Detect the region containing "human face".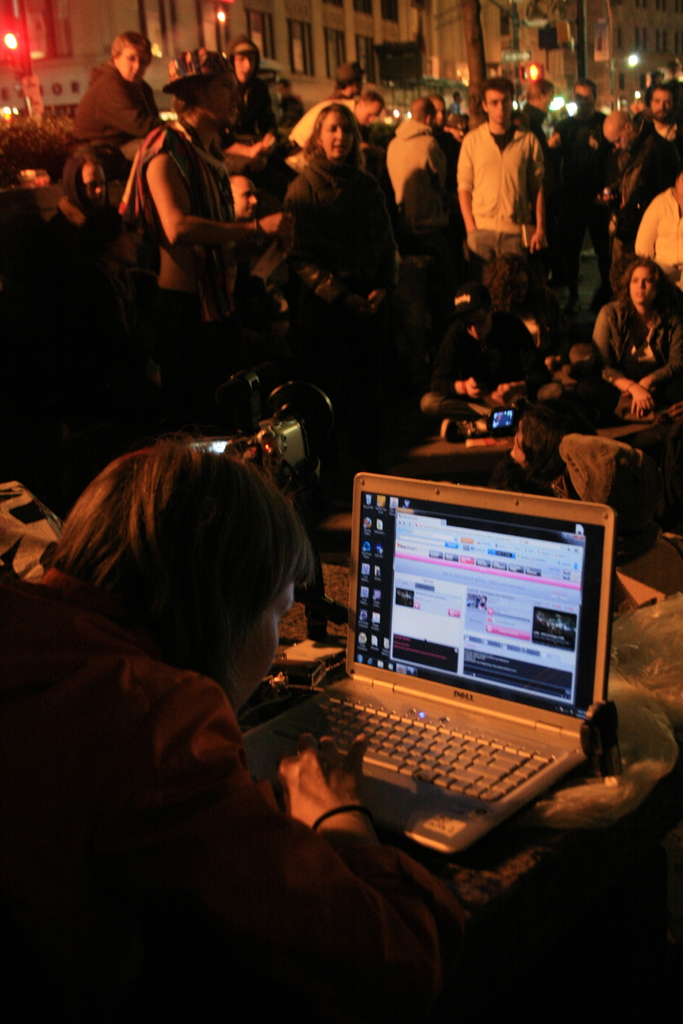
215/575/299/720.
